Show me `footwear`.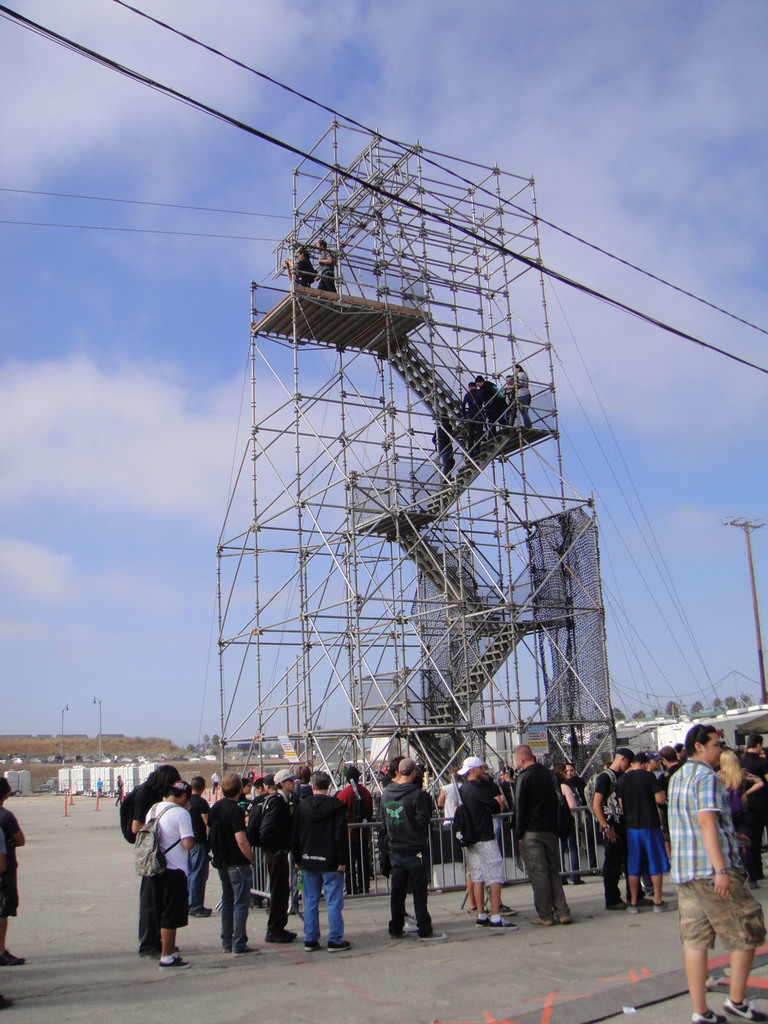
`footwear` is here: 489:918:516:929.
